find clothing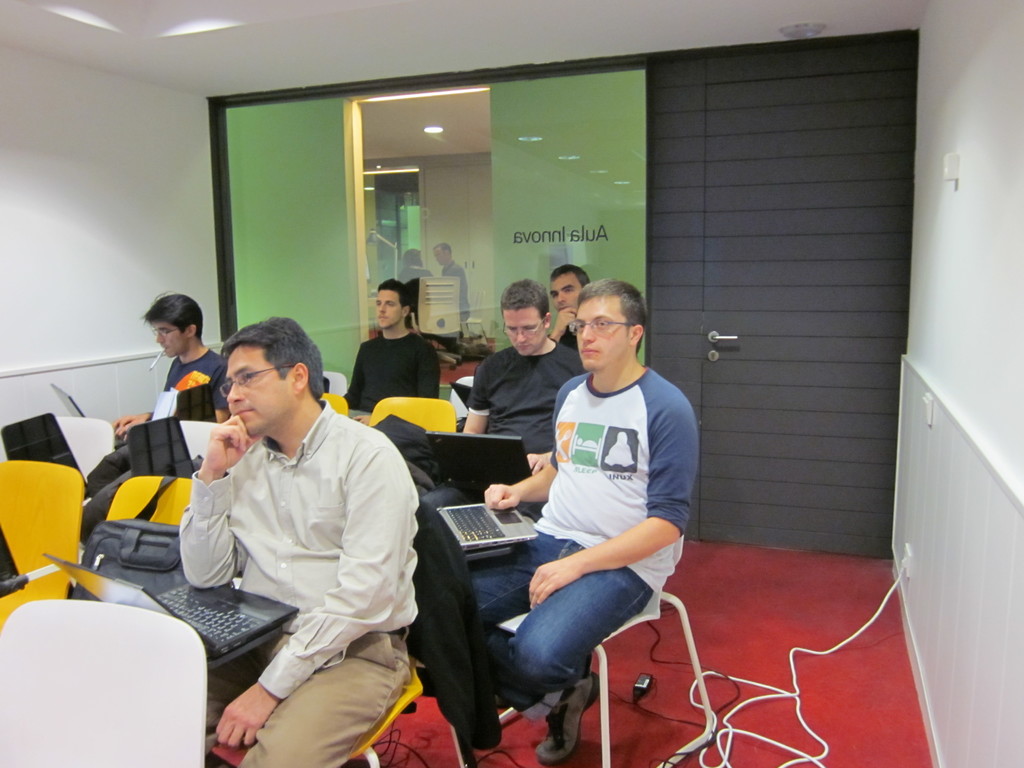
BBox(392, 265, 422, 303)
